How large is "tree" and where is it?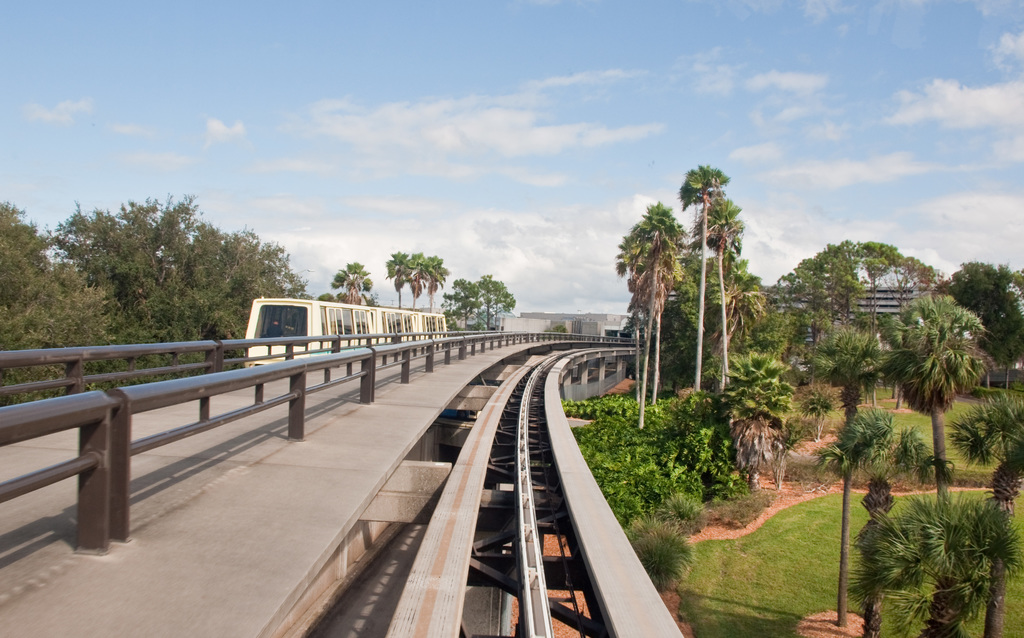
Bounding box: left=703, top=346, right=803, bottom=491.
